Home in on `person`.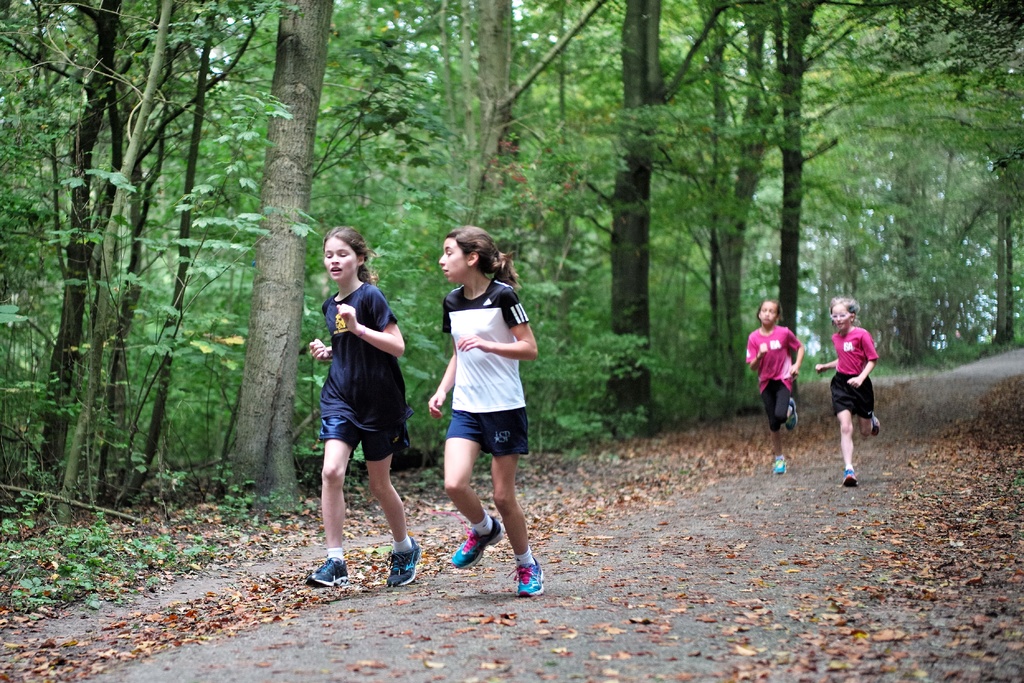
Homed in at 311 229 417 574.
